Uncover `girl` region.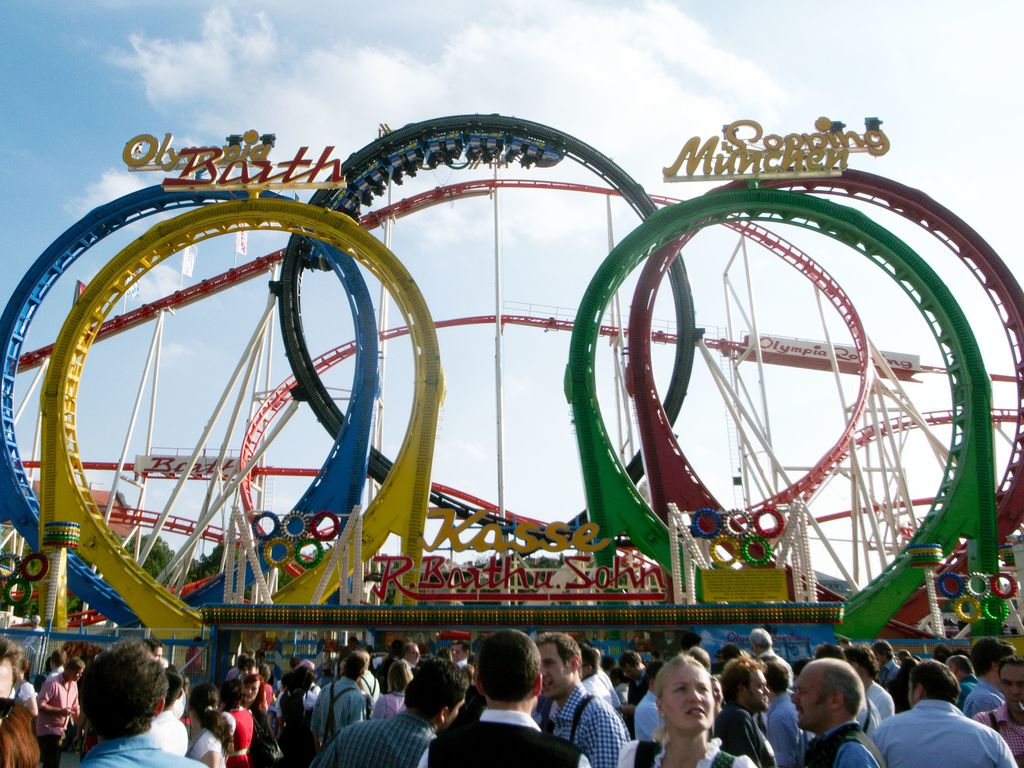
Uncovered: x1=191 y1=682 x2=224 y2=767.
